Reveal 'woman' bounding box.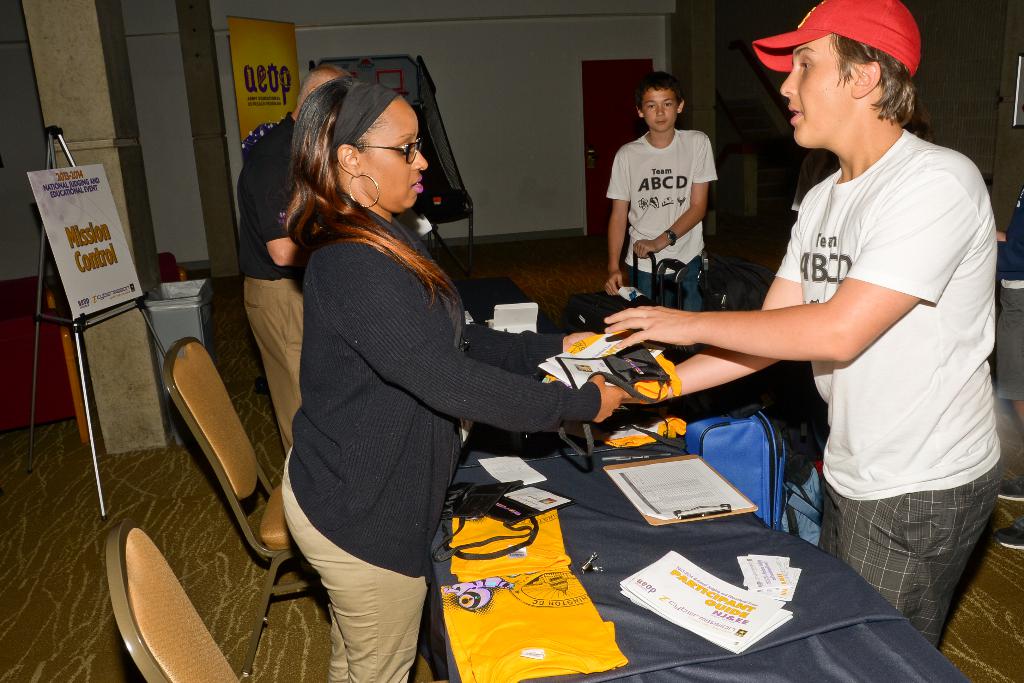
Revealed: bbox=[225, 35, 663, 681].
